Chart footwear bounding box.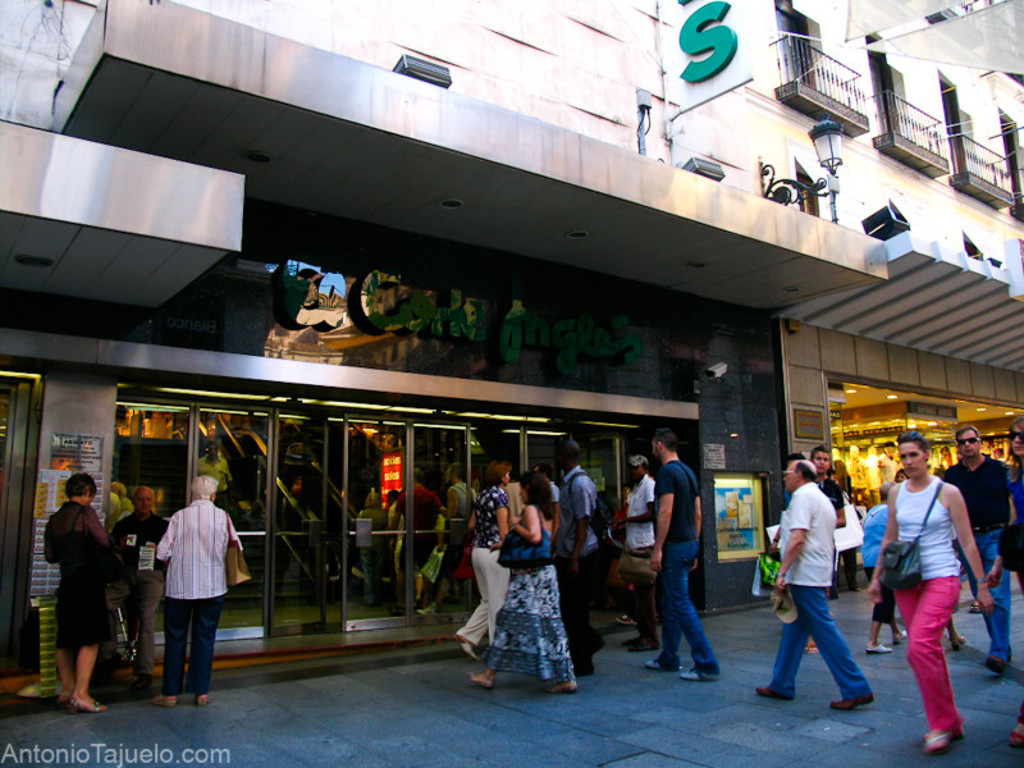
Charted: bbox=(628, 635, 660, 652).
